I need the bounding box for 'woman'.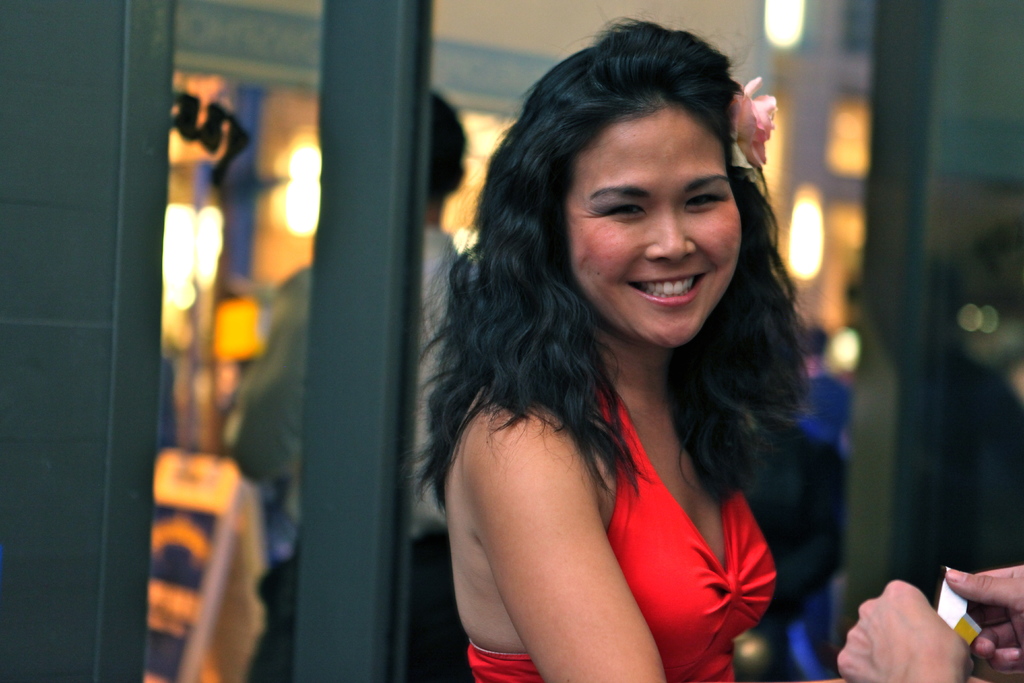
Here it is: Rect(349, 37, 867, 673).
